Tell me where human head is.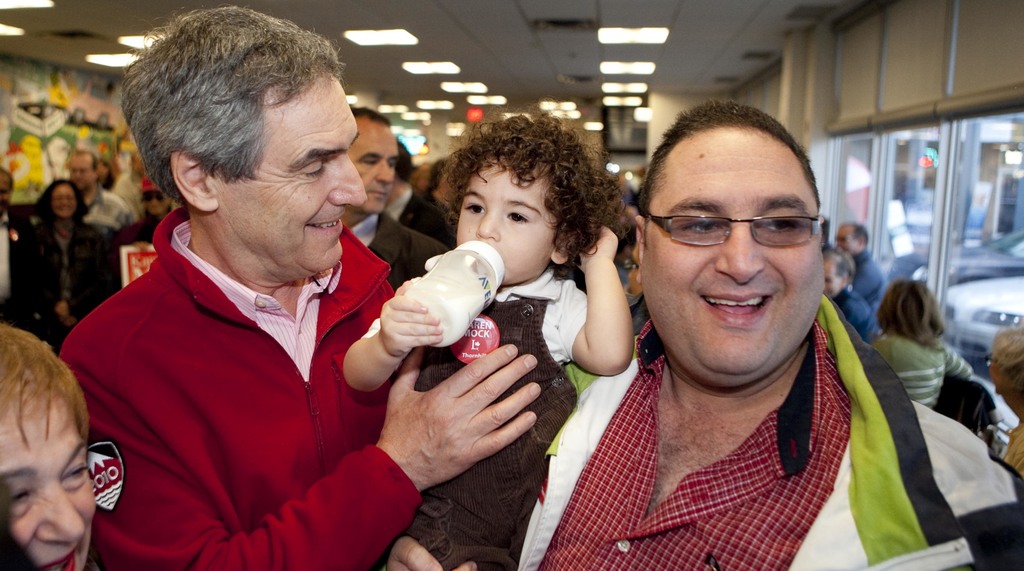
human head is at Rect(879, 282, 943, 337).
